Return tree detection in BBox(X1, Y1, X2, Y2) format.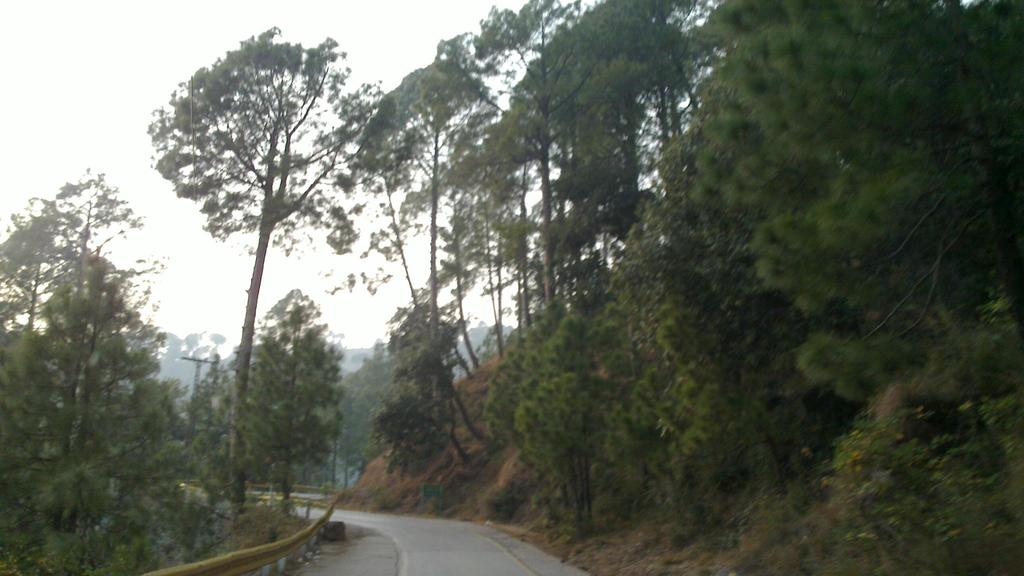
BBox(212, 286, 344, 526).
